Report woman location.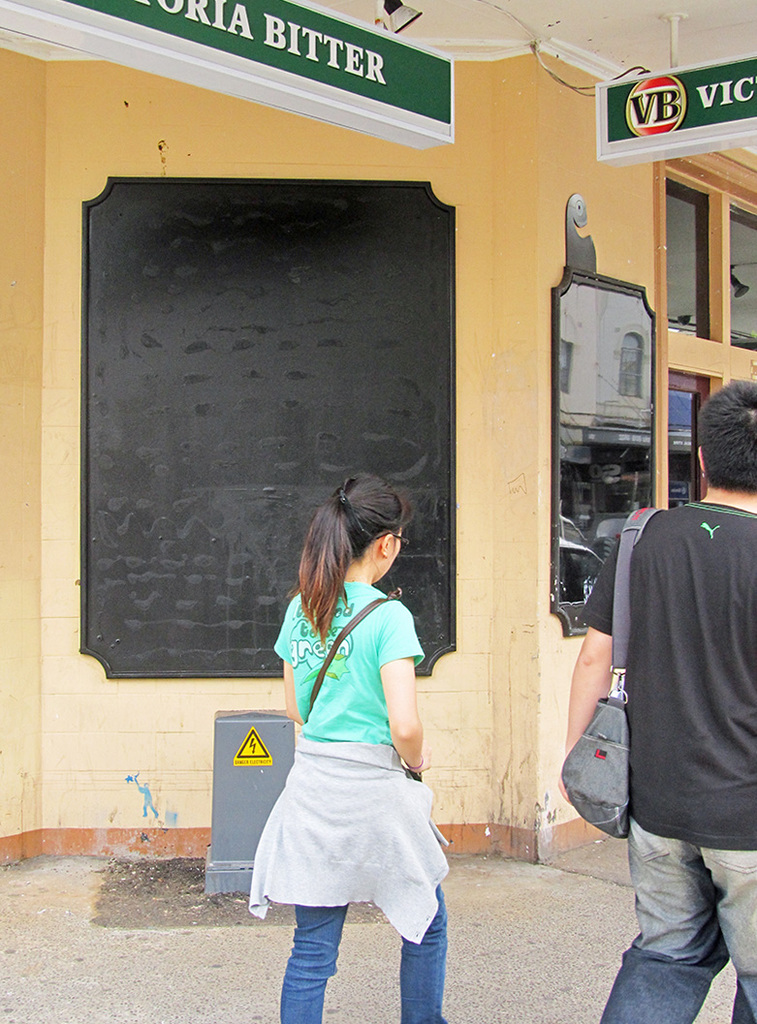
Report: bbox=[231, 474, 462, 1014].
